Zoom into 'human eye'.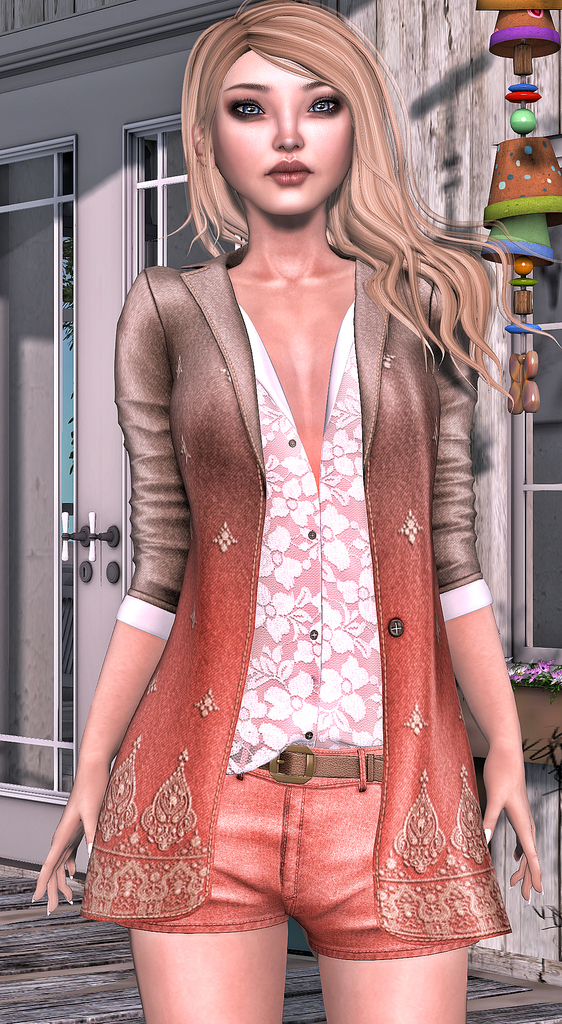
Zoom target: box=[306, 95, 343, 120].
